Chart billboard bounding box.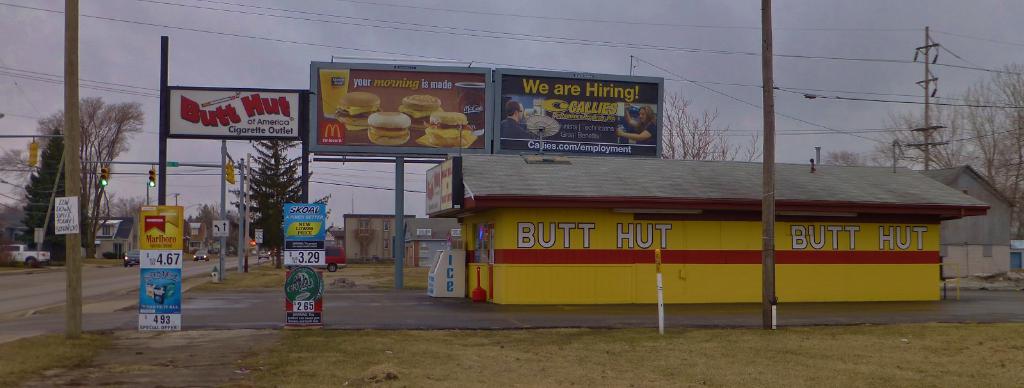
Charted: select_region(139, 207, 186, 327).
